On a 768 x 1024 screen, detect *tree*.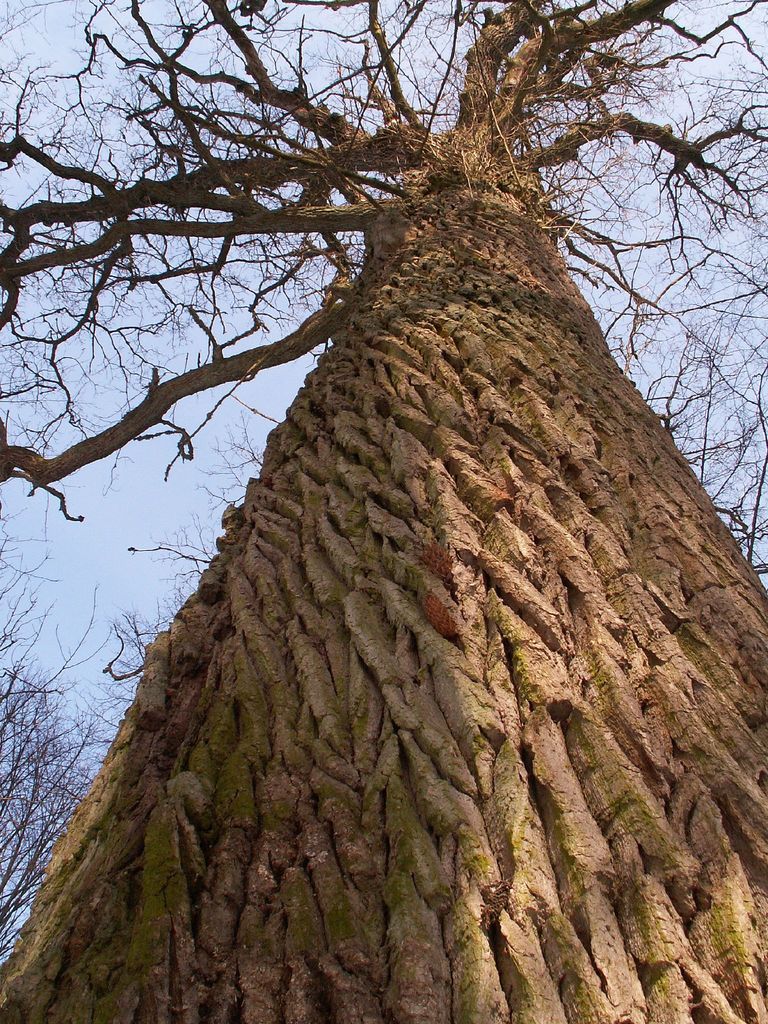
l=0, t=542, r=104, b=955.
